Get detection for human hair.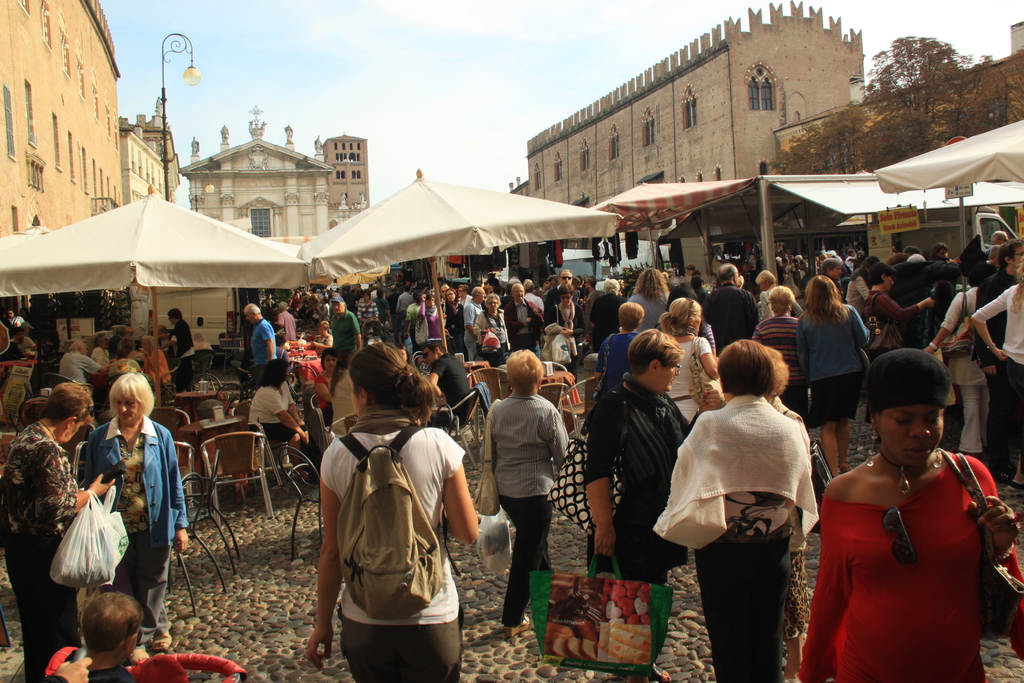
Detection: 275, 333, 287, 347.
